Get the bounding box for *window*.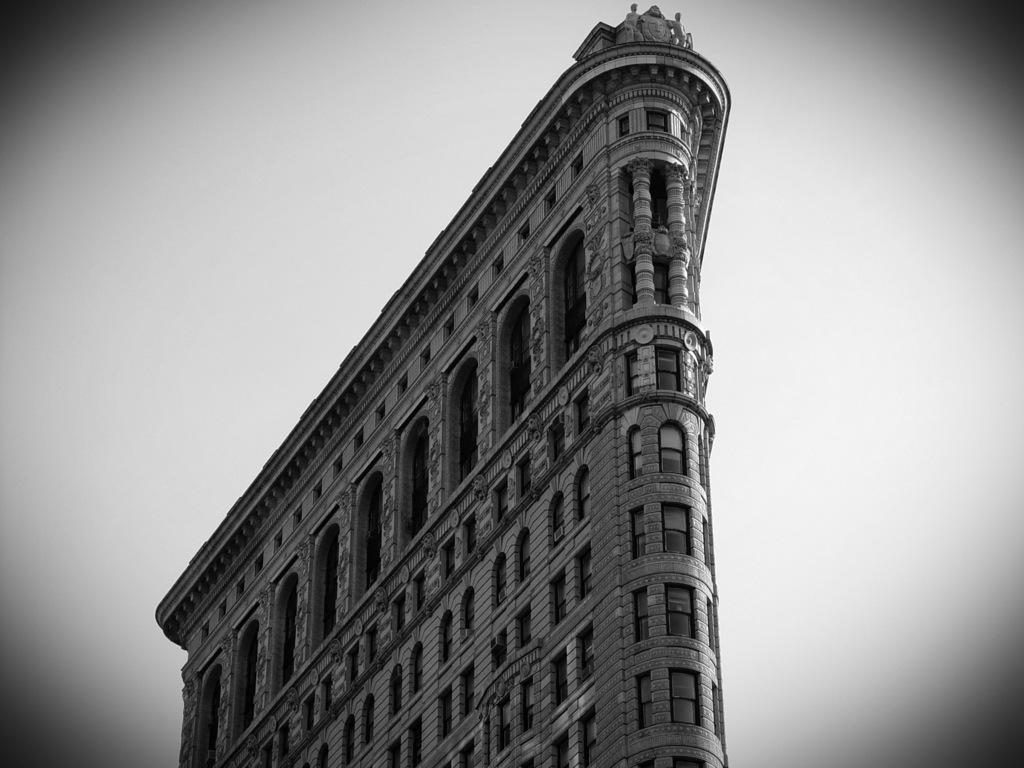
495, 691, 513, 755.
